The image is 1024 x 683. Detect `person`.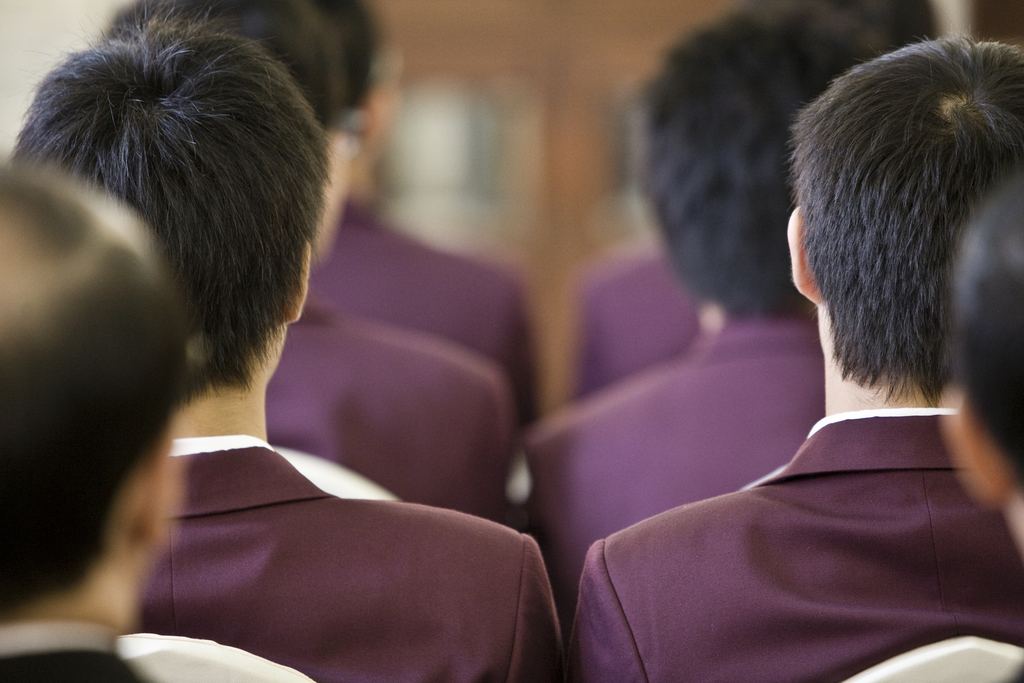
Detection: select_region(0, 163, 193, 682).
